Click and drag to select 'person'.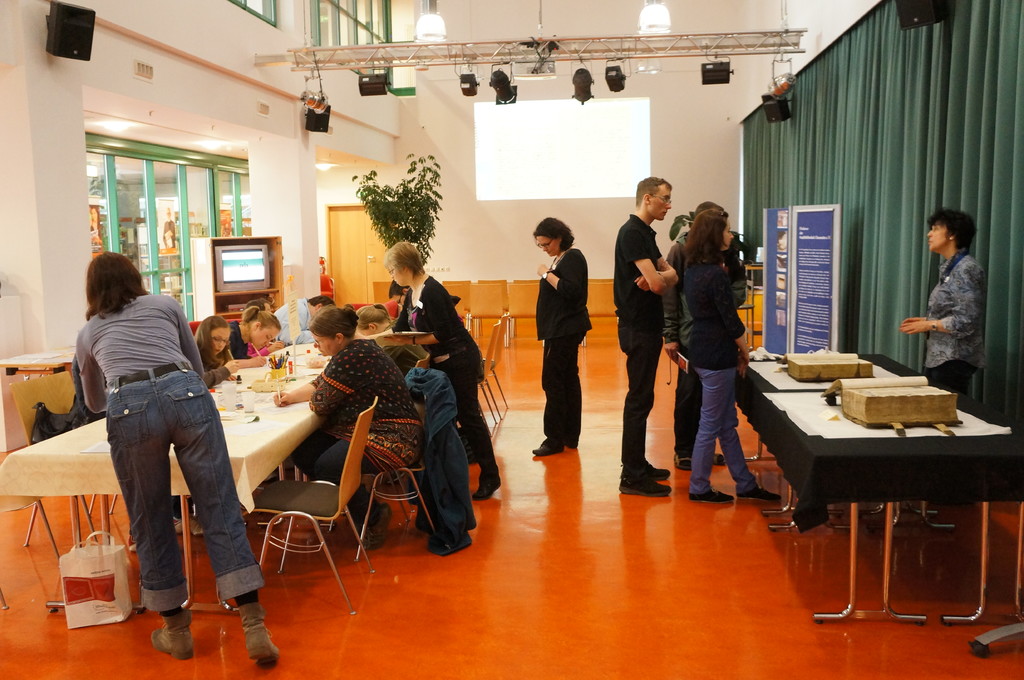
Selection: [left=74, top=251, right=279, bottom=665].
